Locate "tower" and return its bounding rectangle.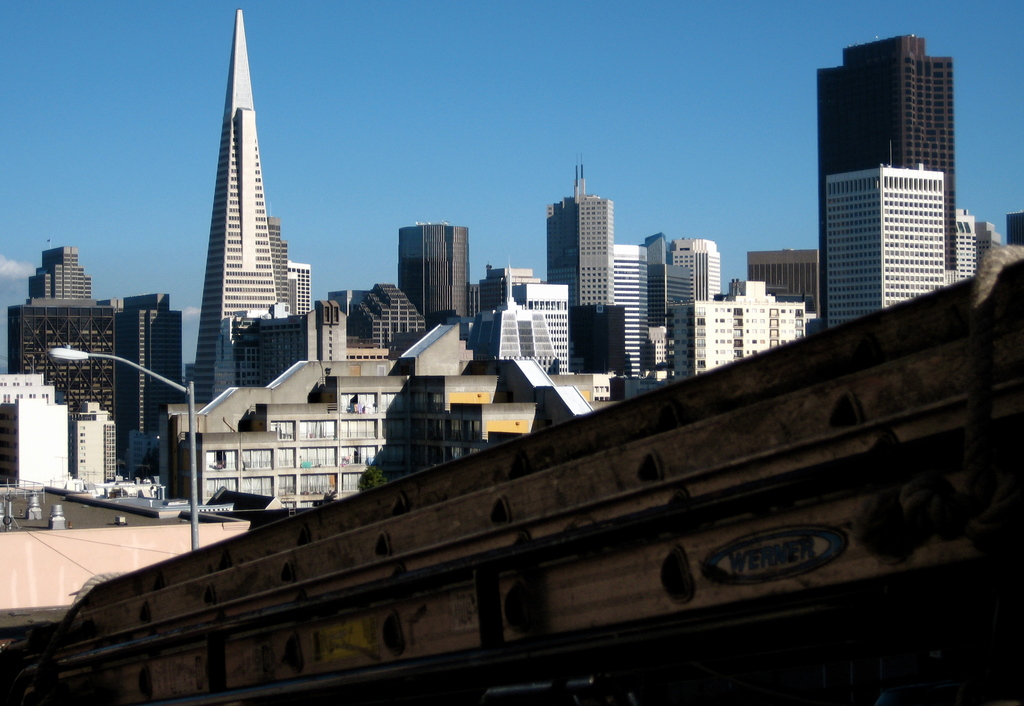
pyautogui.locateOnScreen(171, 15, 305, 379).
